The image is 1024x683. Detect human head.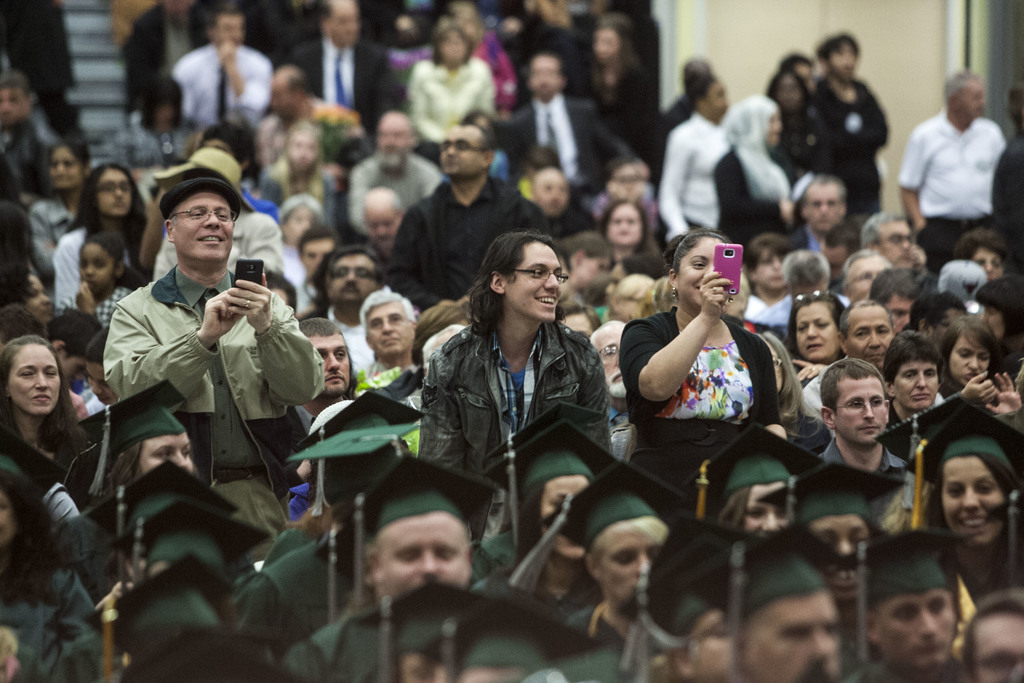
Detection: [x1=43, y1=311, x2=104, y2=383].
